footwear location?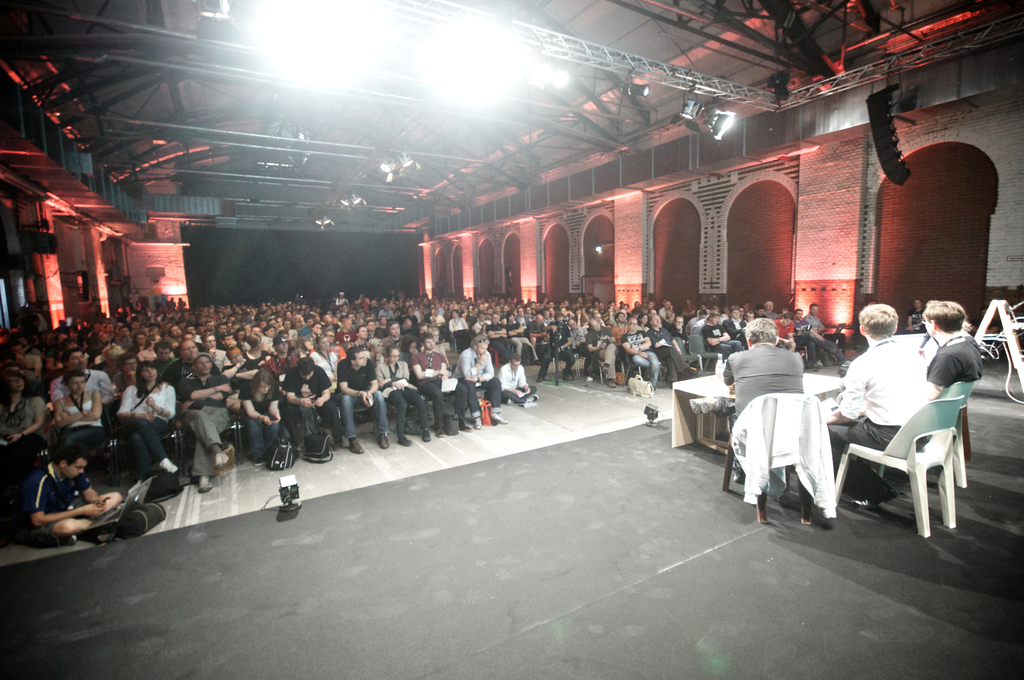
<box>682,368,703,374</box>
